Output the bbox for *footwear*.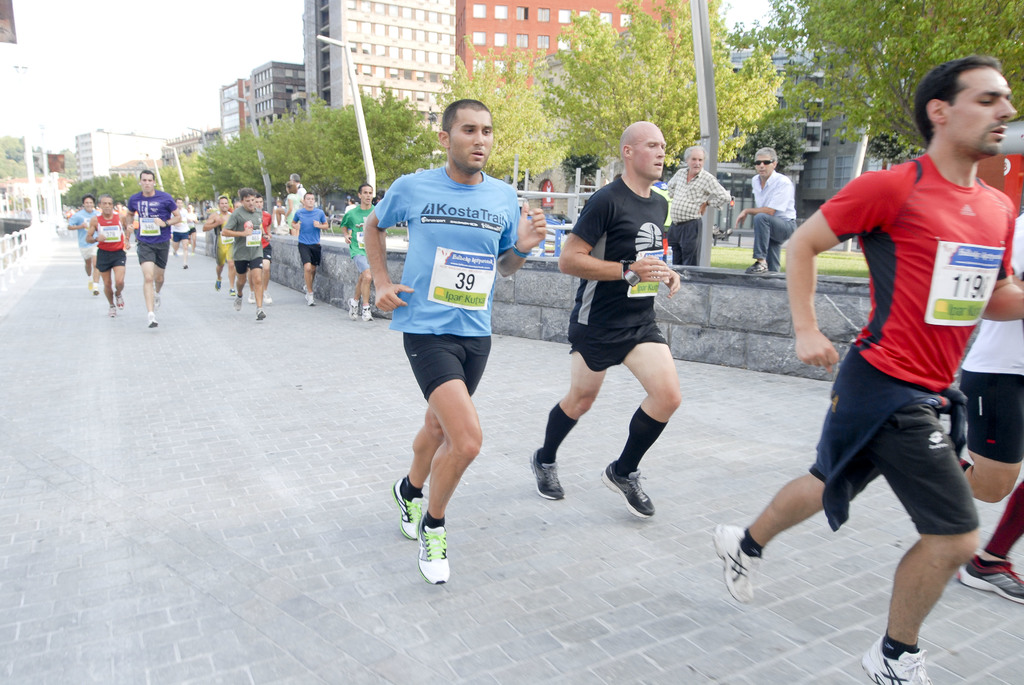
bbox=(745, 258, 769, 272).
